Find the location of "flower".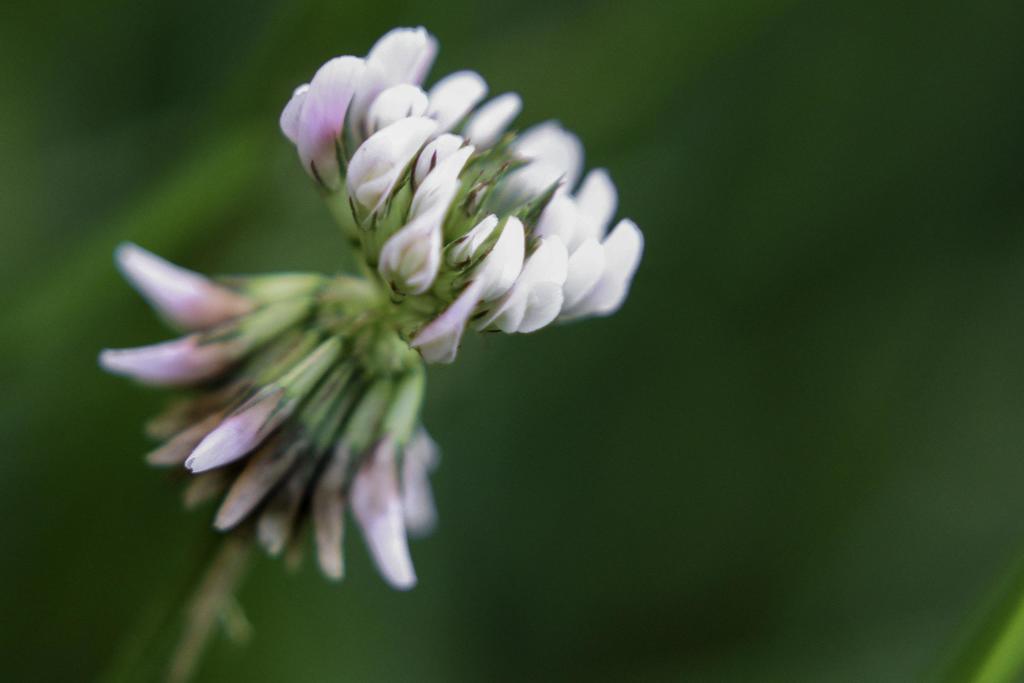
Location: bbox(84, 226, 470, 597).
